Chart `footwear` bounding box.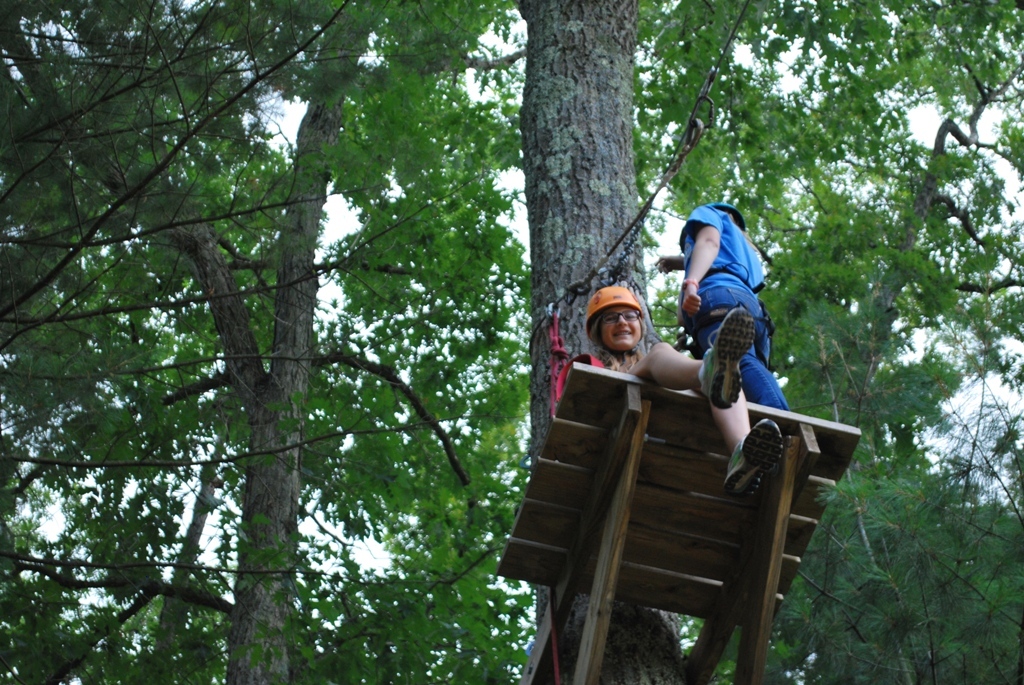
Charted: <bbox>701, 309, 757, 412</bbox>.
